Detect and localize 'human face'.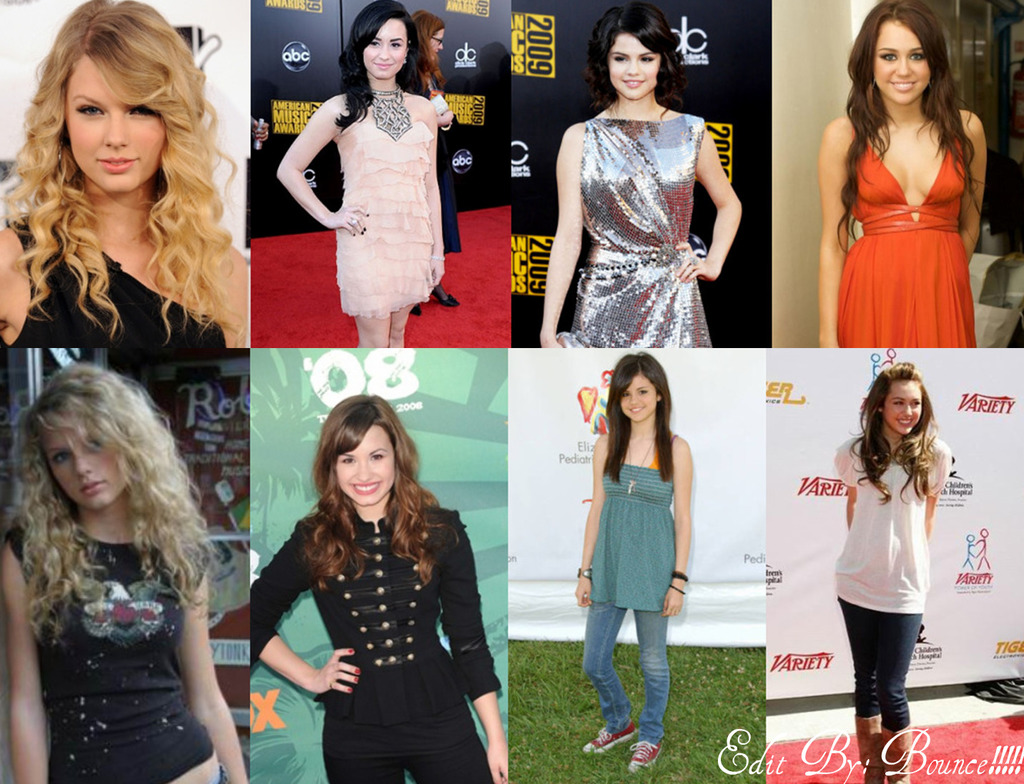
Localized at Rect(39, 419, 128, 510).
